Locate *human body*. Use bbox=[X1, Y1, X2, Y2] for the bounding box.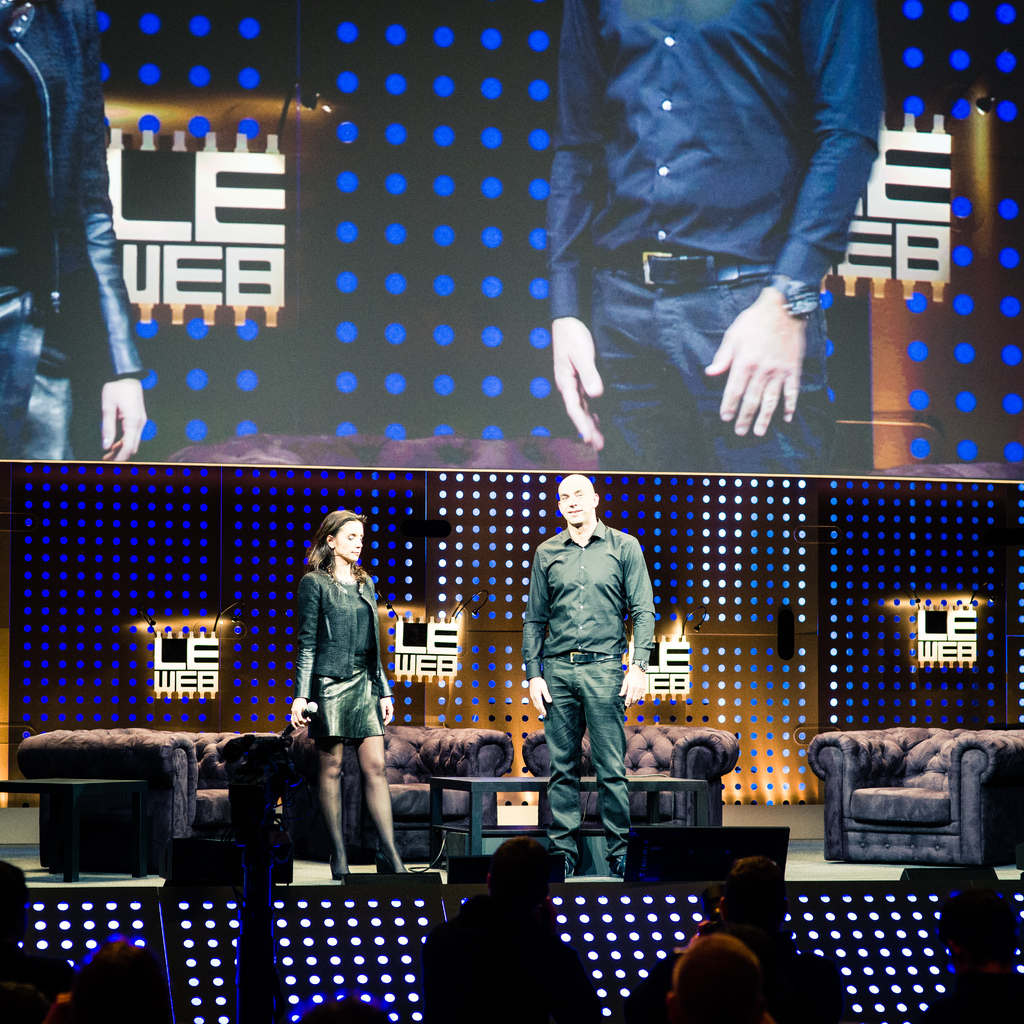
bbox=[545, 0, 883, 476].
